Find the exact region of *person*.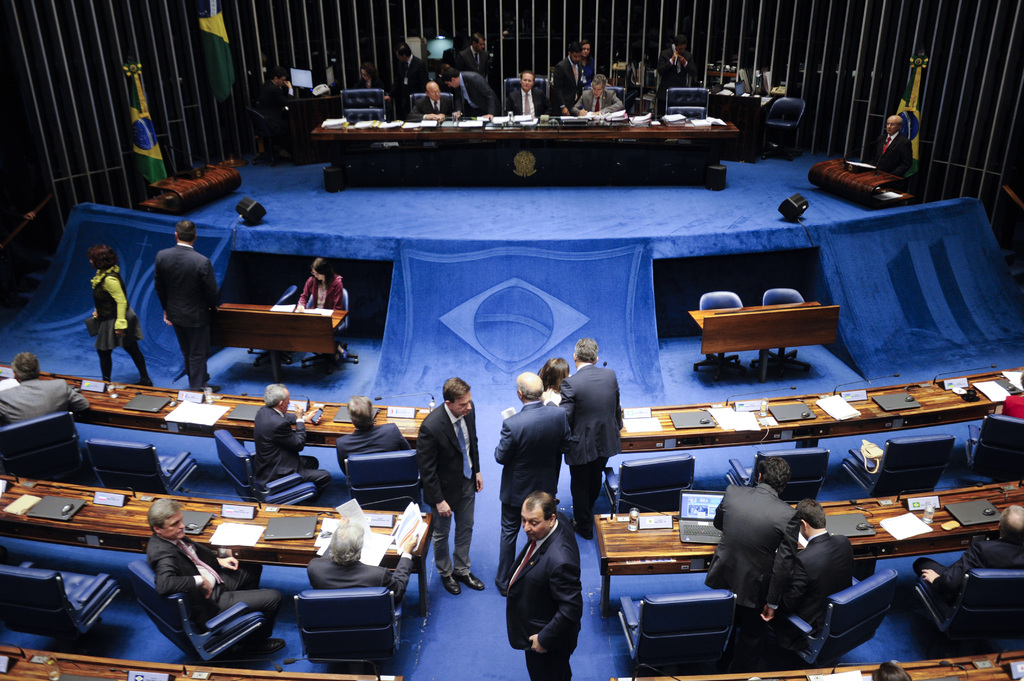
Exact region: <box>655,40,692,95</box>.
